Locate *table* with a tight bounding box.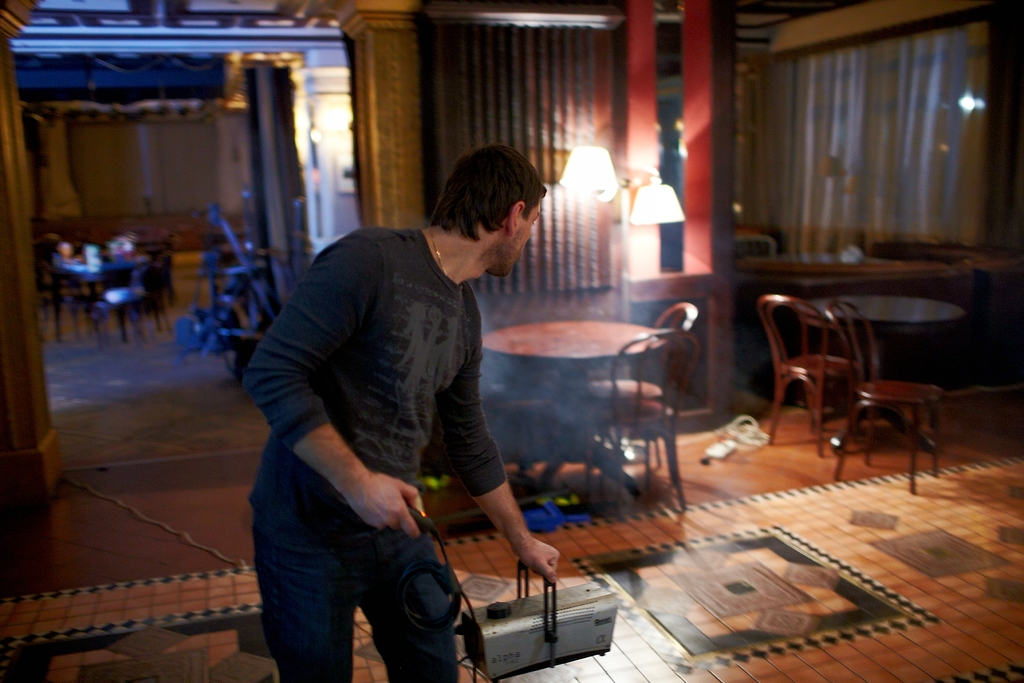
(488,320,678,493).
